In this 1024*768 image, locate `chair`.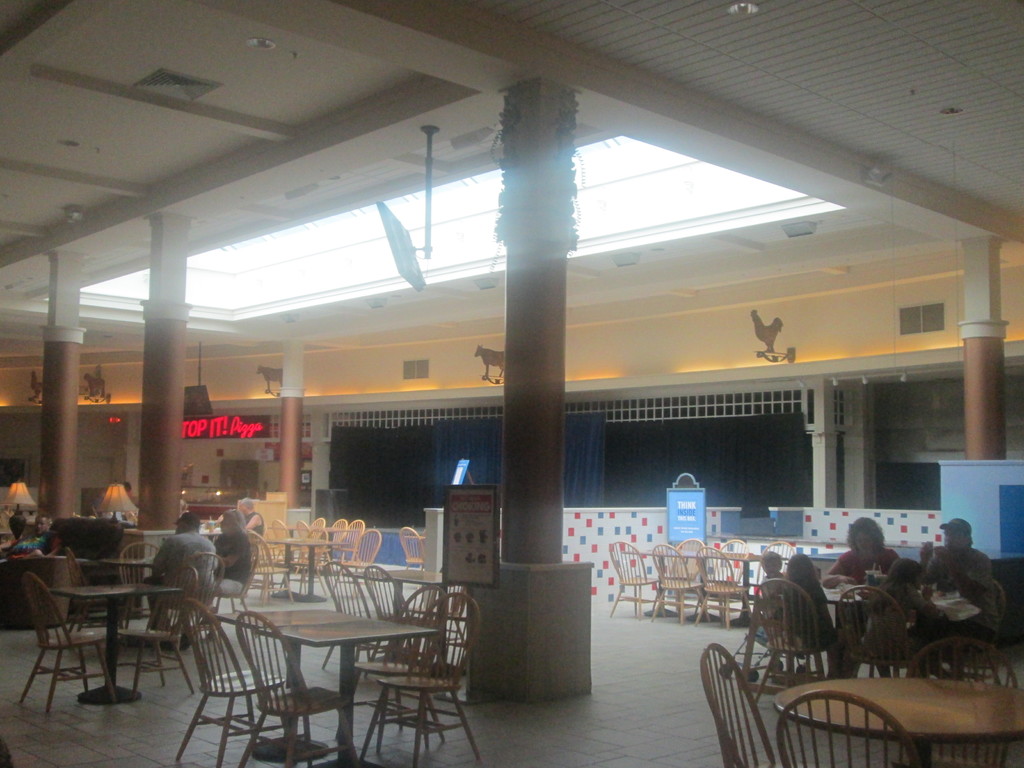
Bounding box: {"x1": 177, "y1": 596, "x2": 293, "y2": 767}.
